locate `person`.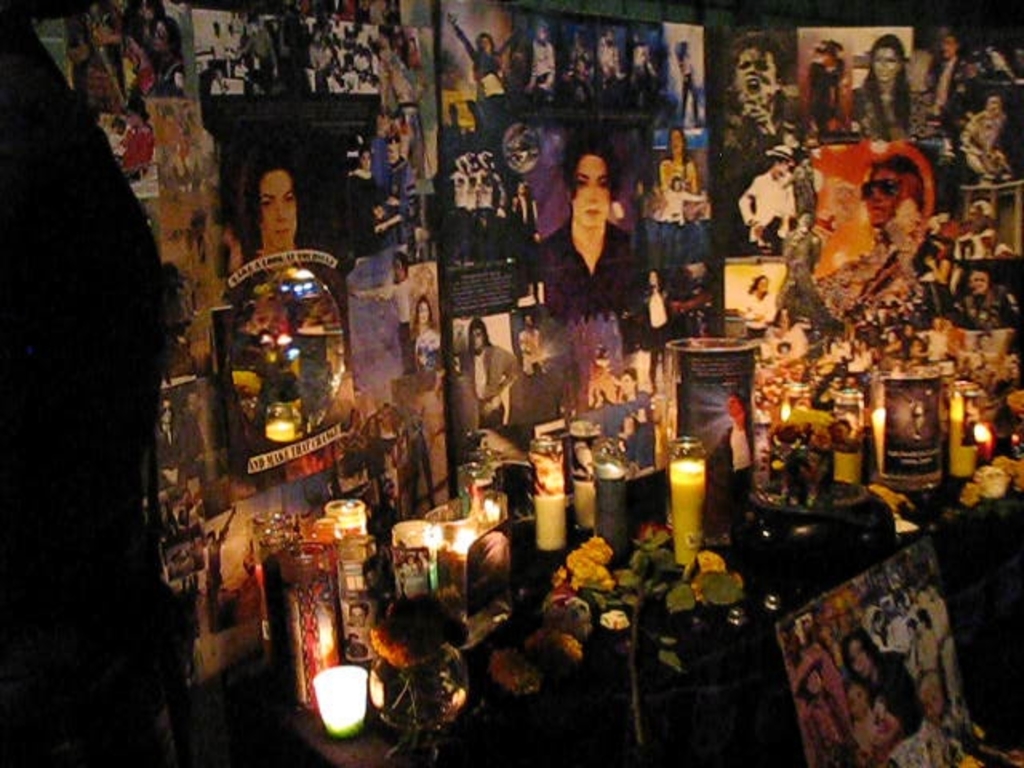
Bounding box: {"left": 642, "top": 123, "right": 707, "bottom": 222}.
